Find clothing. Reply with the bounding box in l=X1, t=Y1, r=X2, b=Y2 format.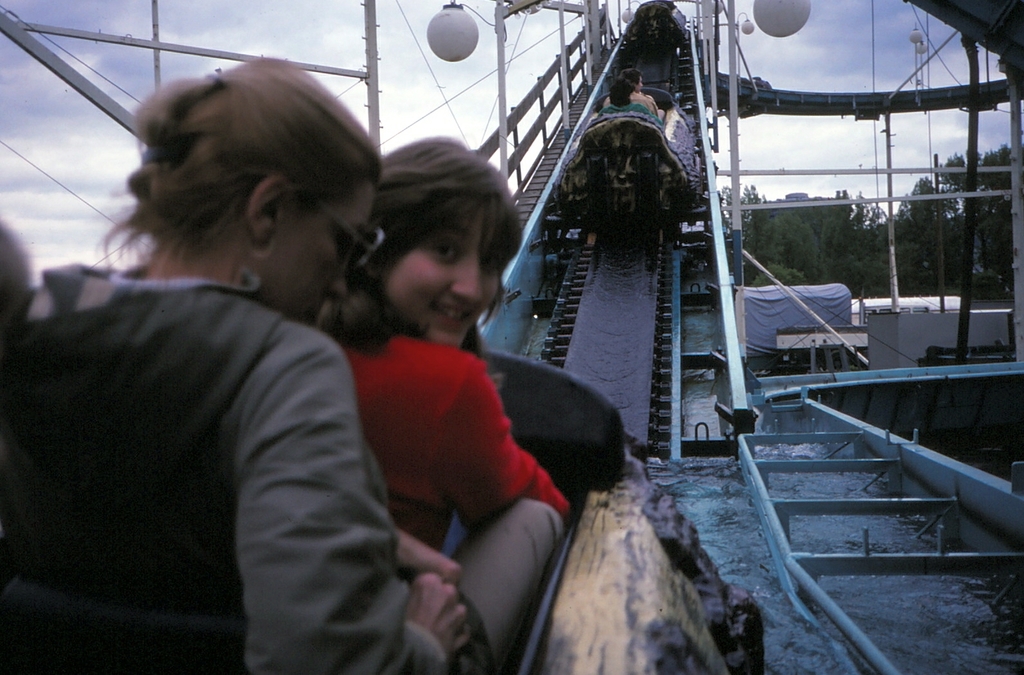
l=342, t=324, r=573, b=674.
